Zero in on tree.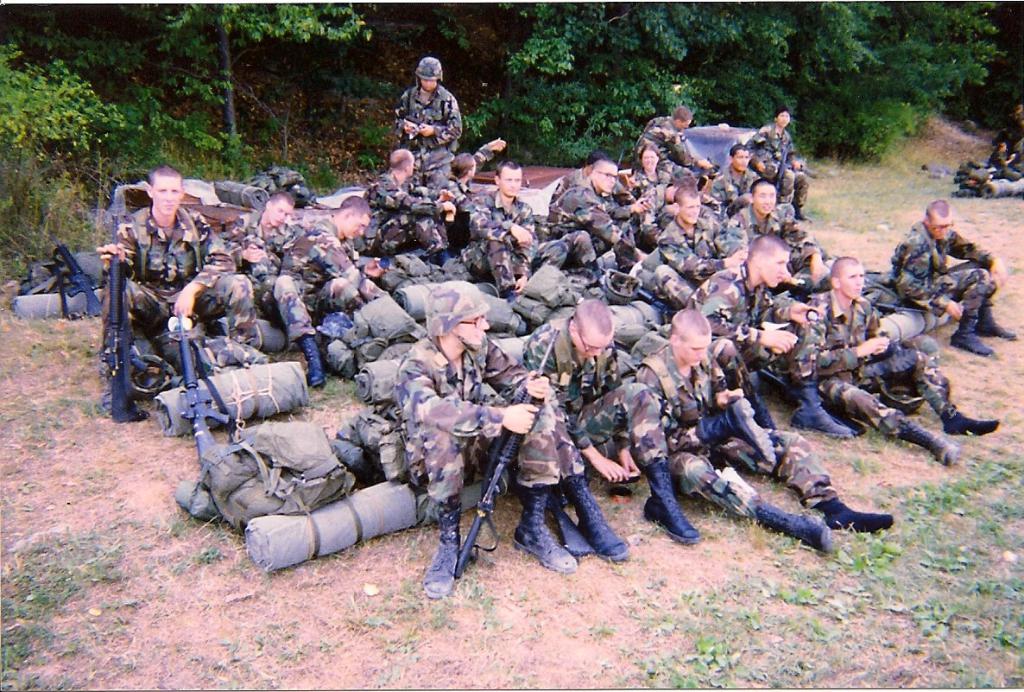
Zeroed in: (x1=0, y1=34, x2=123, y2=283).
